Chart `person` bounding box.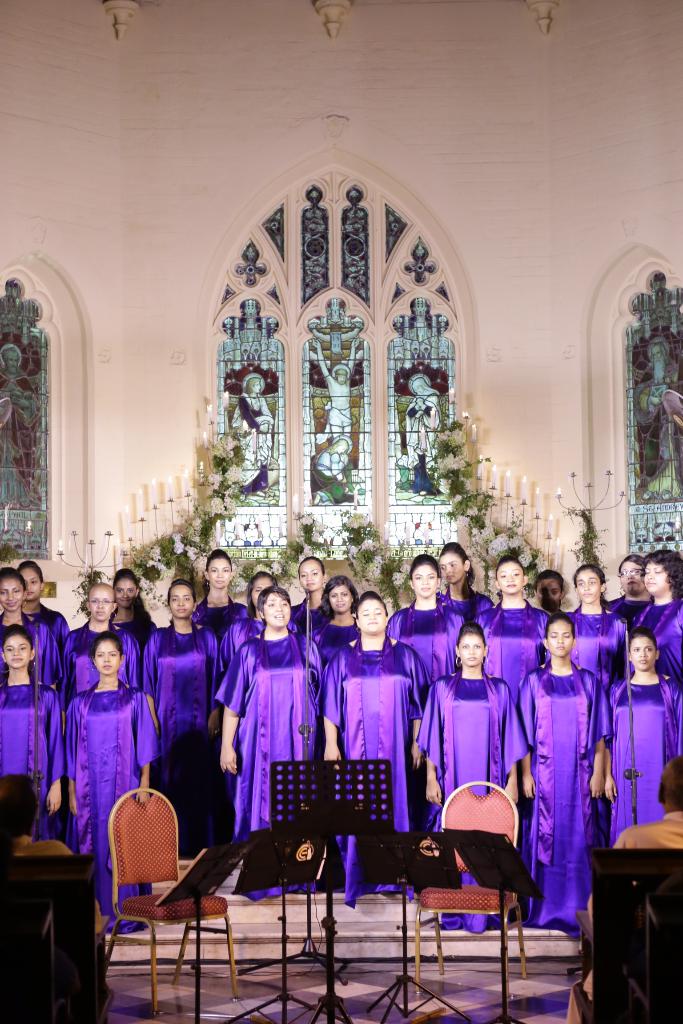
Charted: {"left": 0, "top": 627, "right": 65, "bottom": 836}.
